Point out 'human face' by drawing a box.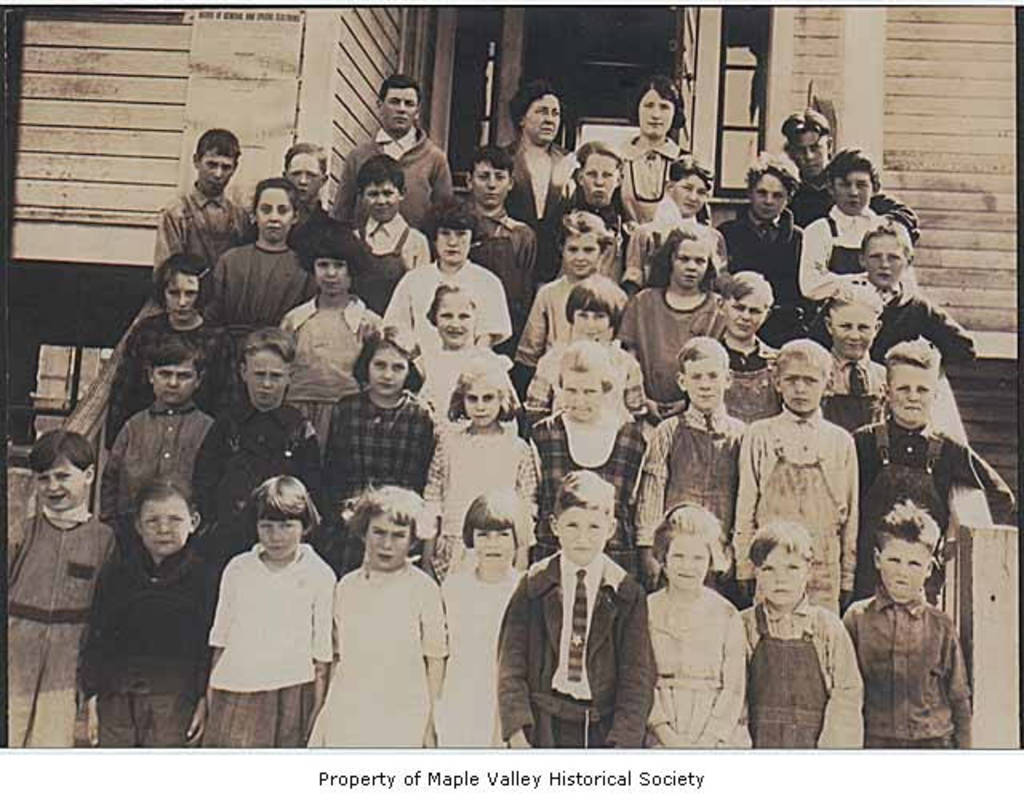
detection(662, 528, 710, 593).
